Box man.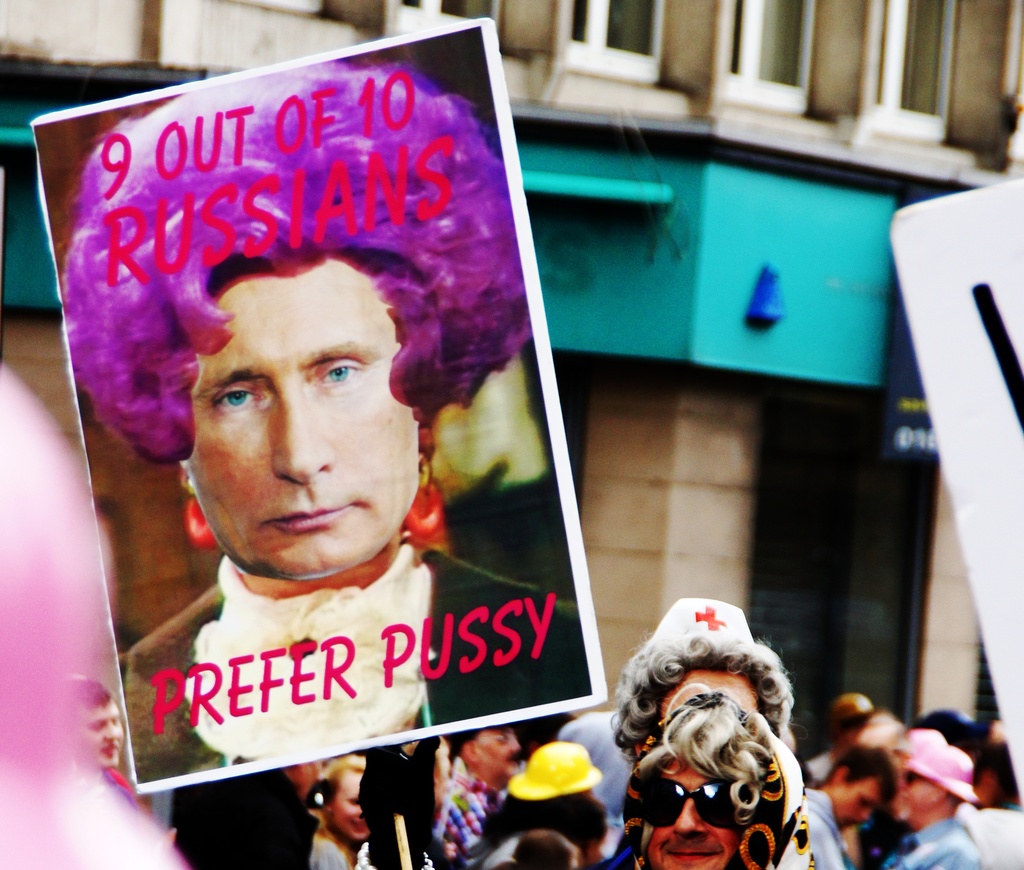
317/757/374/869.
